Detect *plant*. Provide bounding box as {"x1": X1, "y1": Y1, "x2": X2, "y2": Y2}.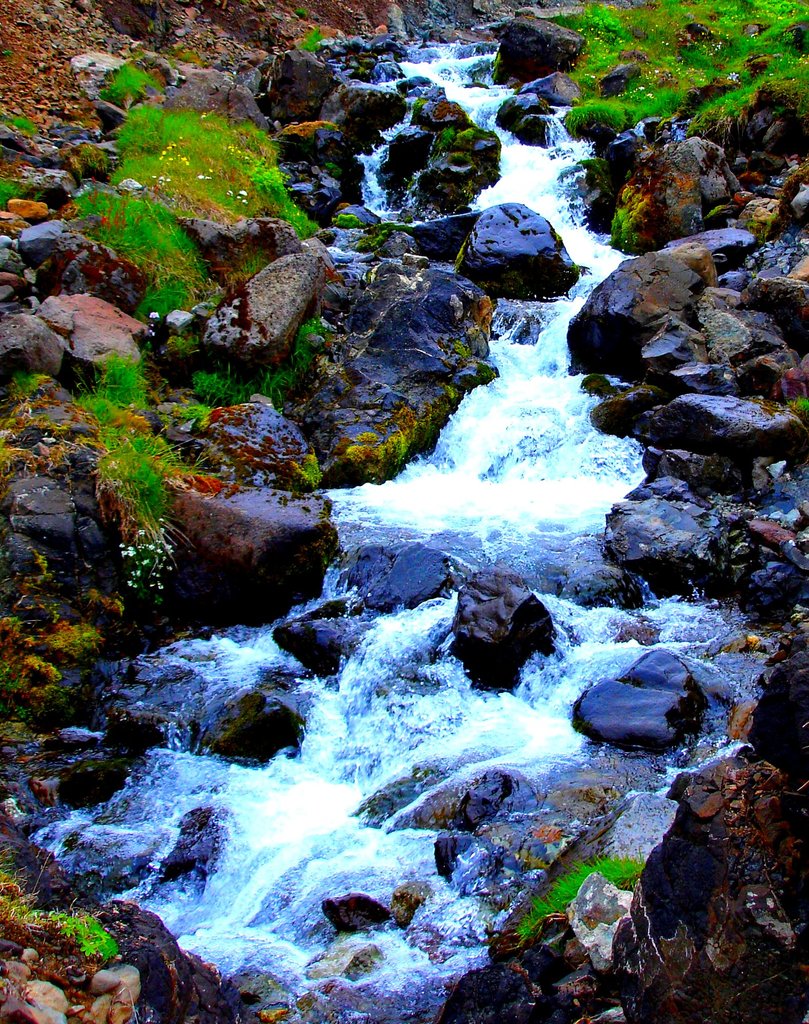
{"x1": 295, "y1": 457, "x2": 323, "y2": 488}.
